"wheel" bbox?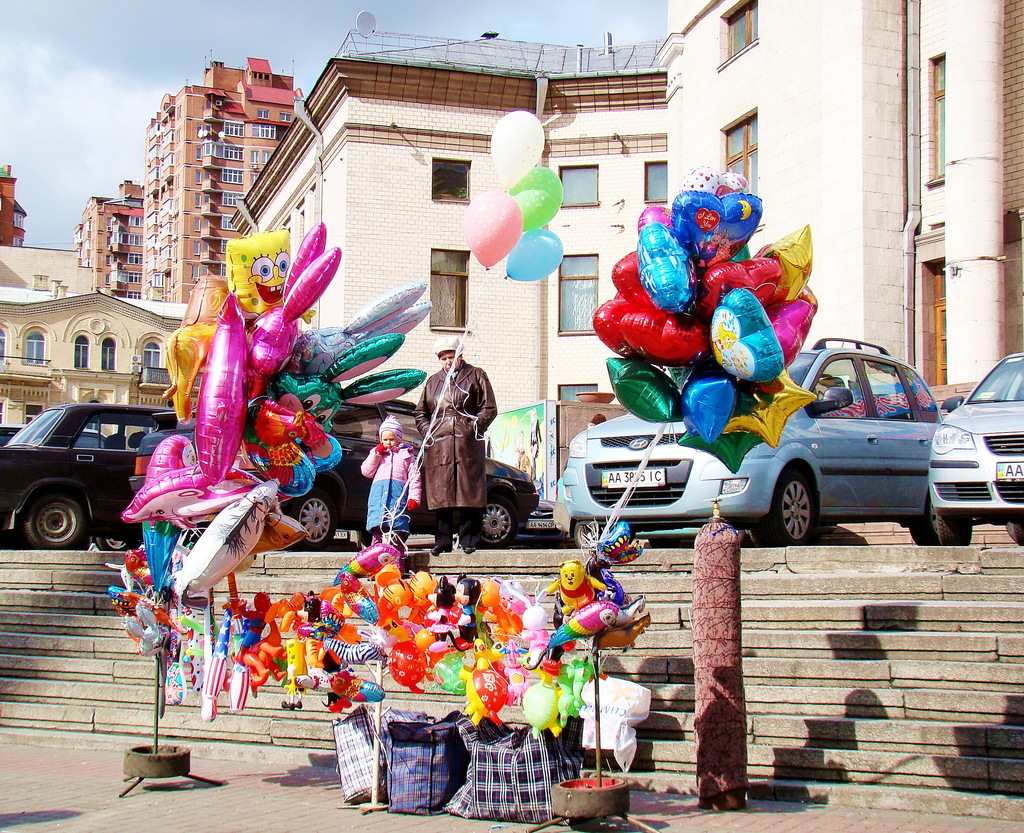
<bbox>287, 485, 337, 557</bbox>
